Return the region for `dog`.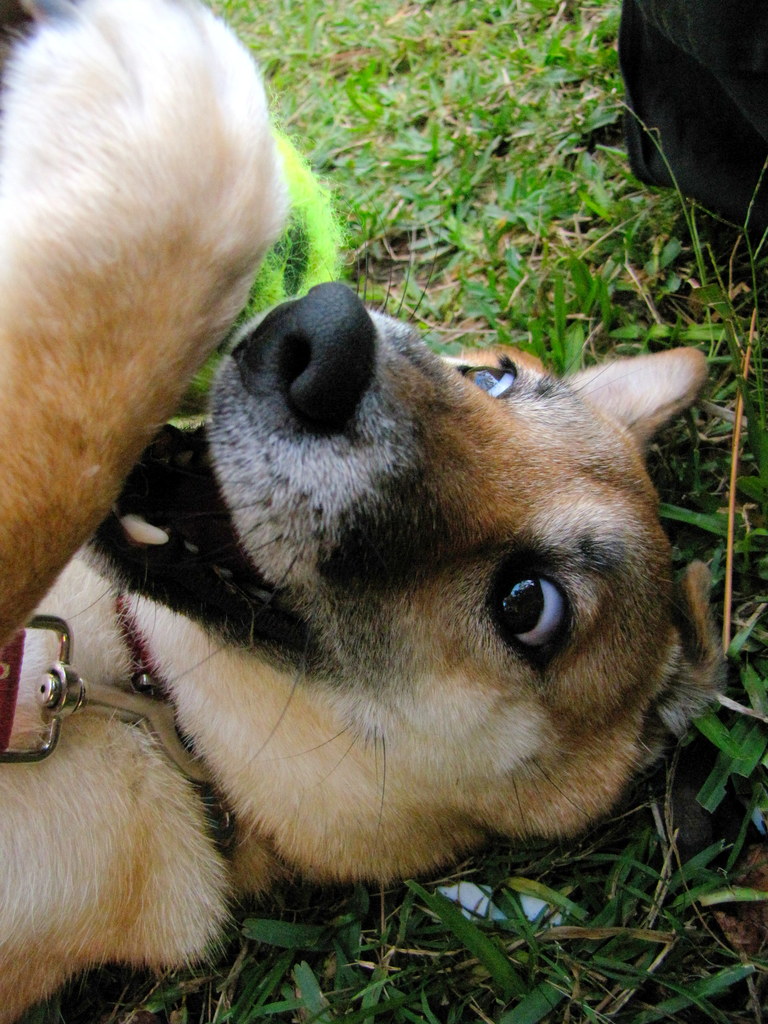
0,0,718,1023.
